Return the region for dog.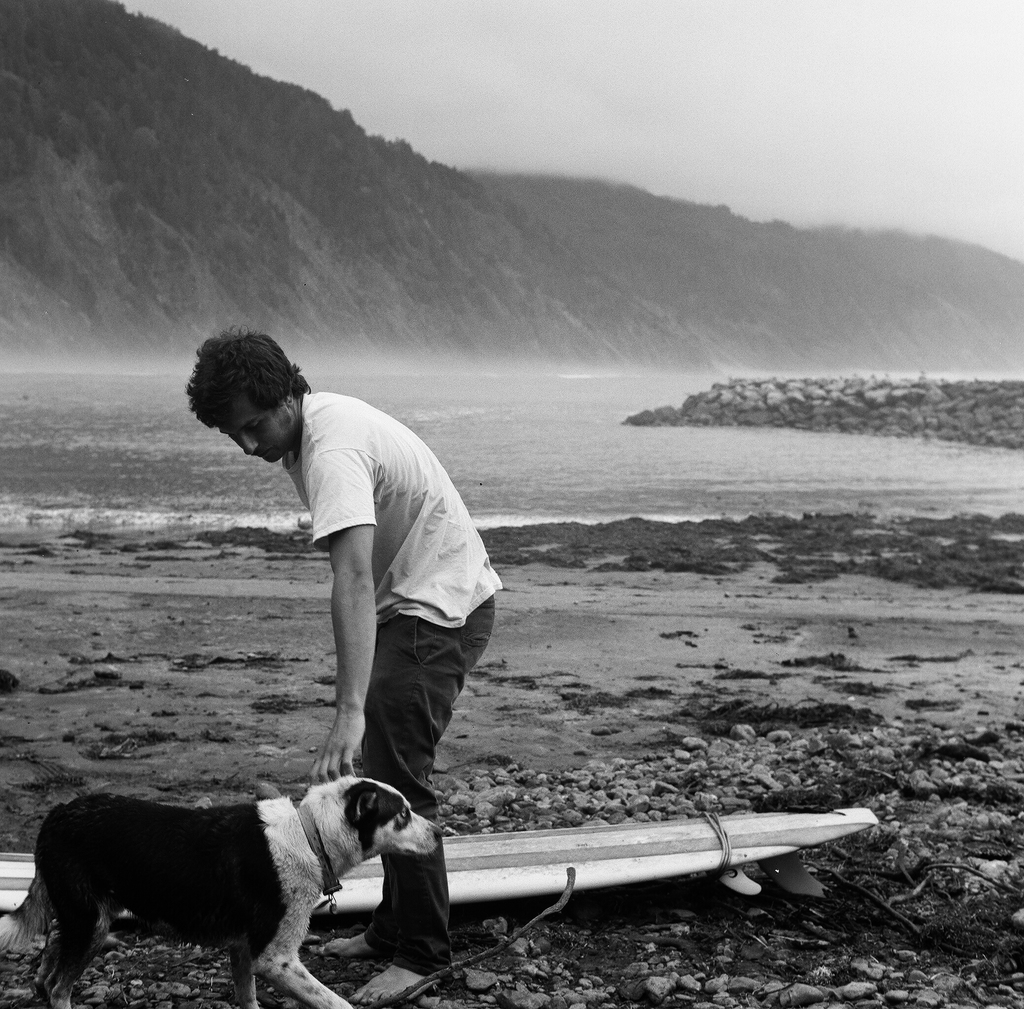
box(0, 770, 447, 1008).
